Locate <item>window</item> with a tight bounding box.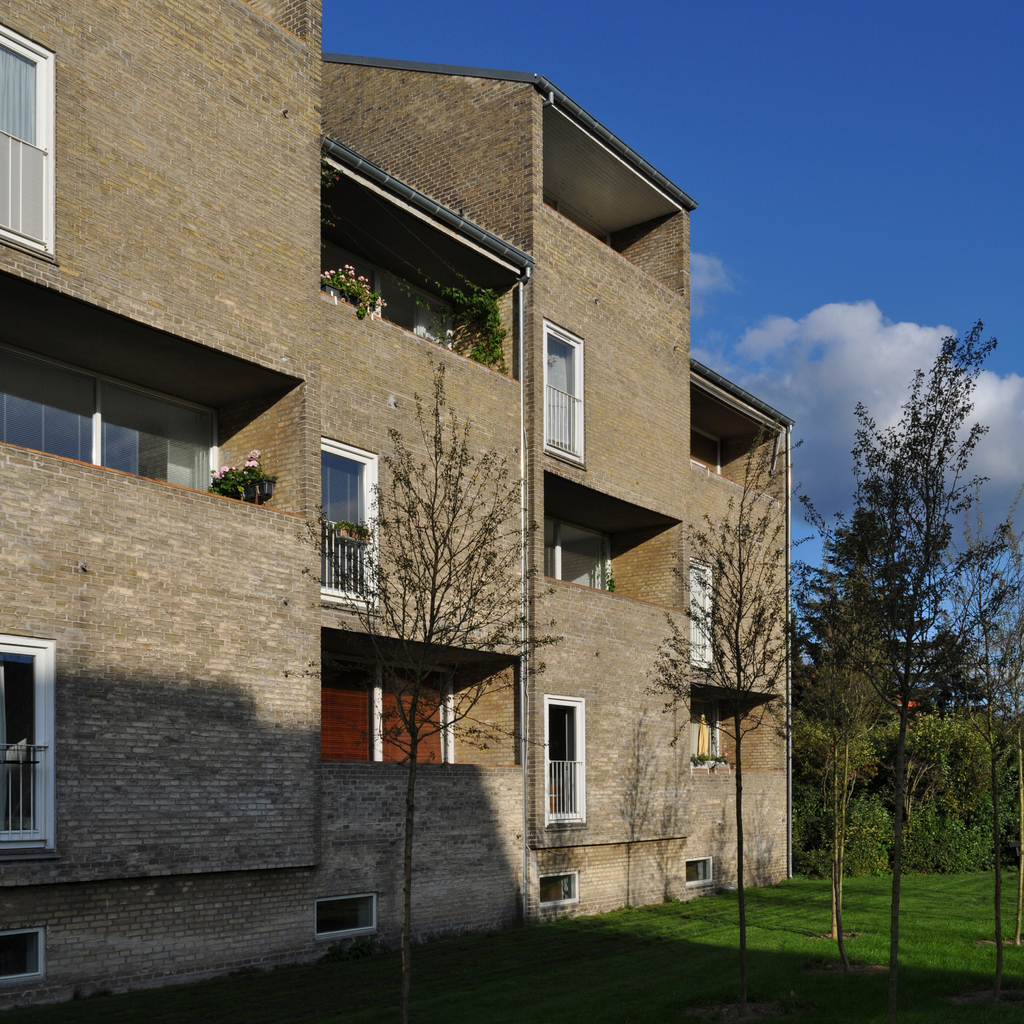
(522,868,581,905).
